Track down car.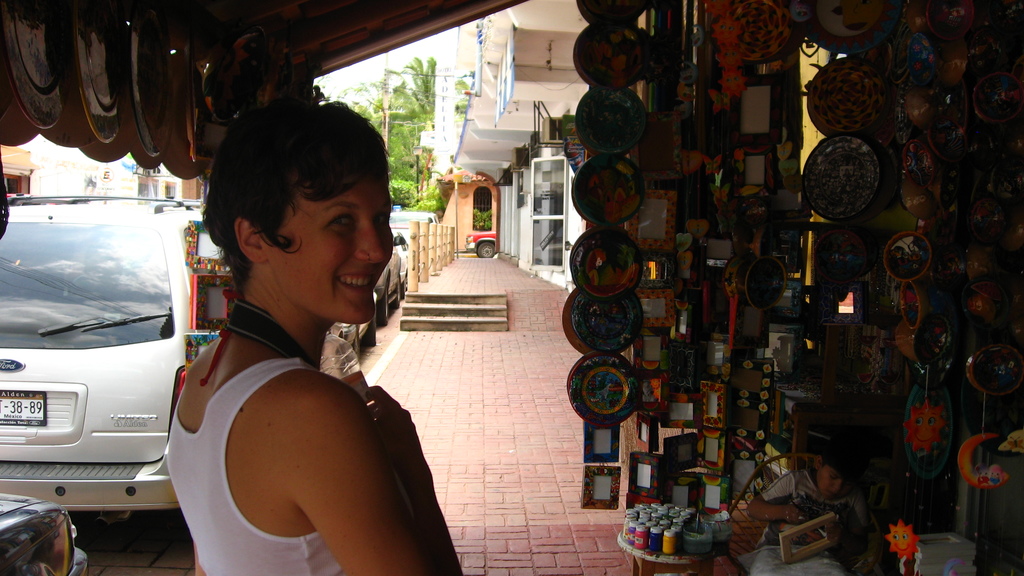
Tracked to 339:294:376:345.
